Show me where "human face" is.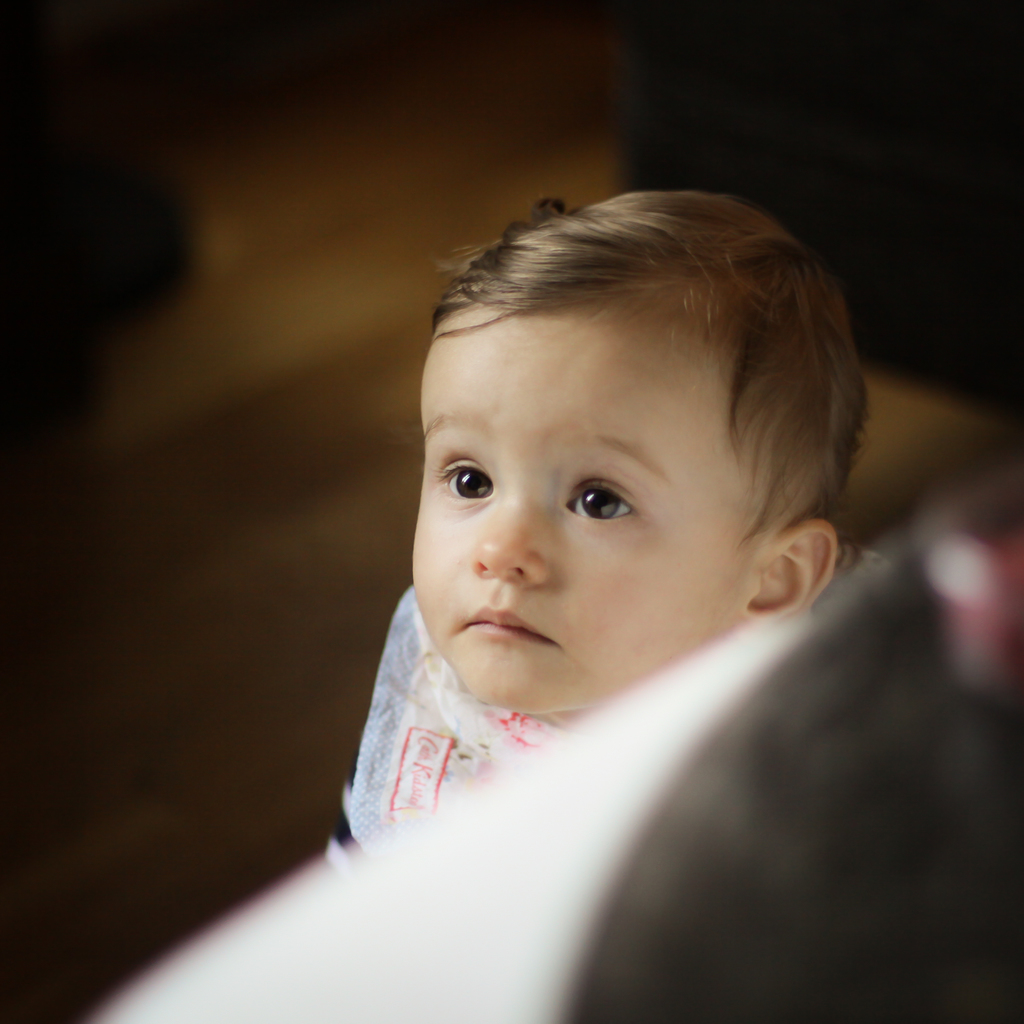
"human face" is at left=410, top=292, right=763, bottom=708.
